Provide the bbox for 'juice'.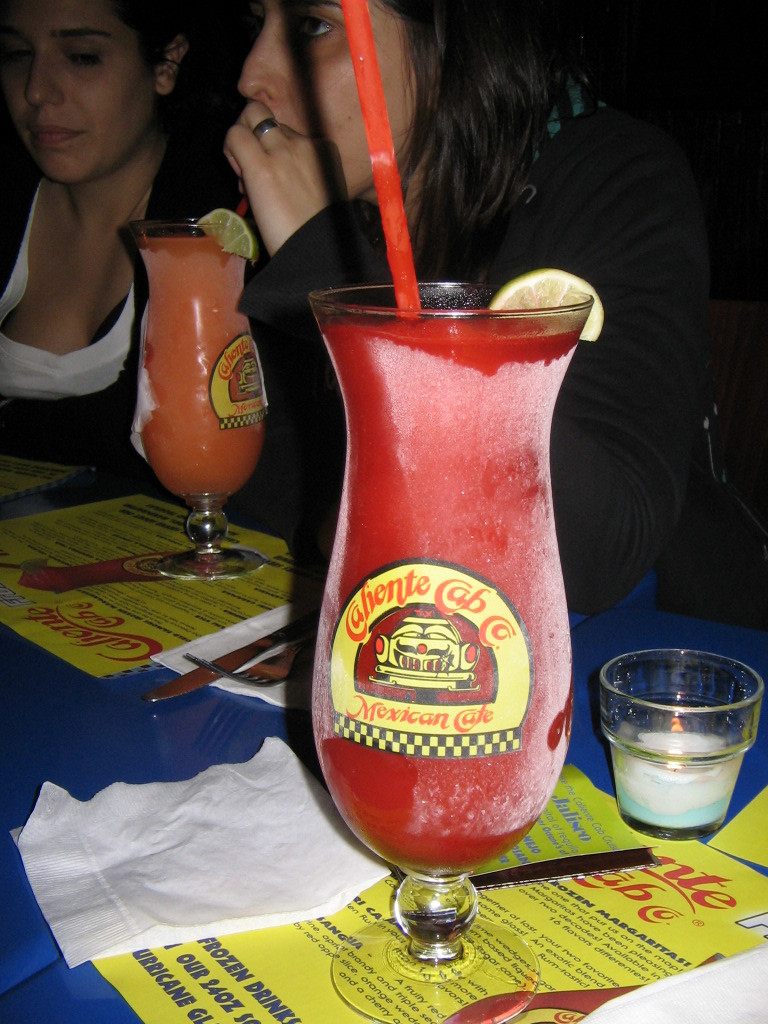
[308,330,591,961].
